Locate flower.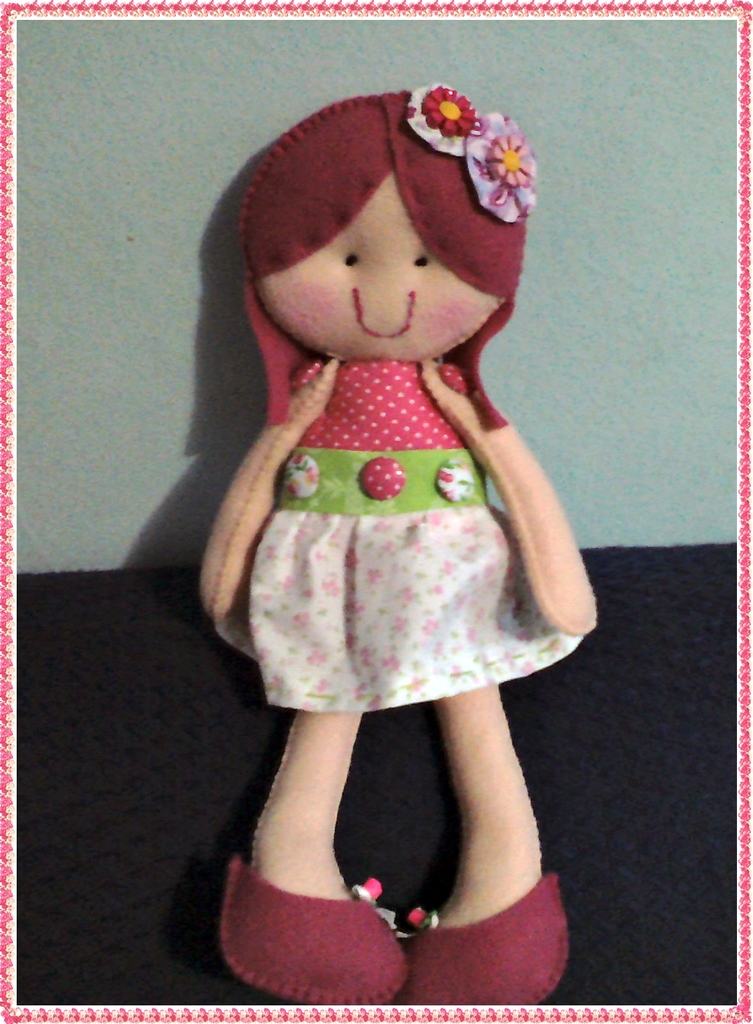
Bounding box: l=468, t=110, r=543, b=230.
